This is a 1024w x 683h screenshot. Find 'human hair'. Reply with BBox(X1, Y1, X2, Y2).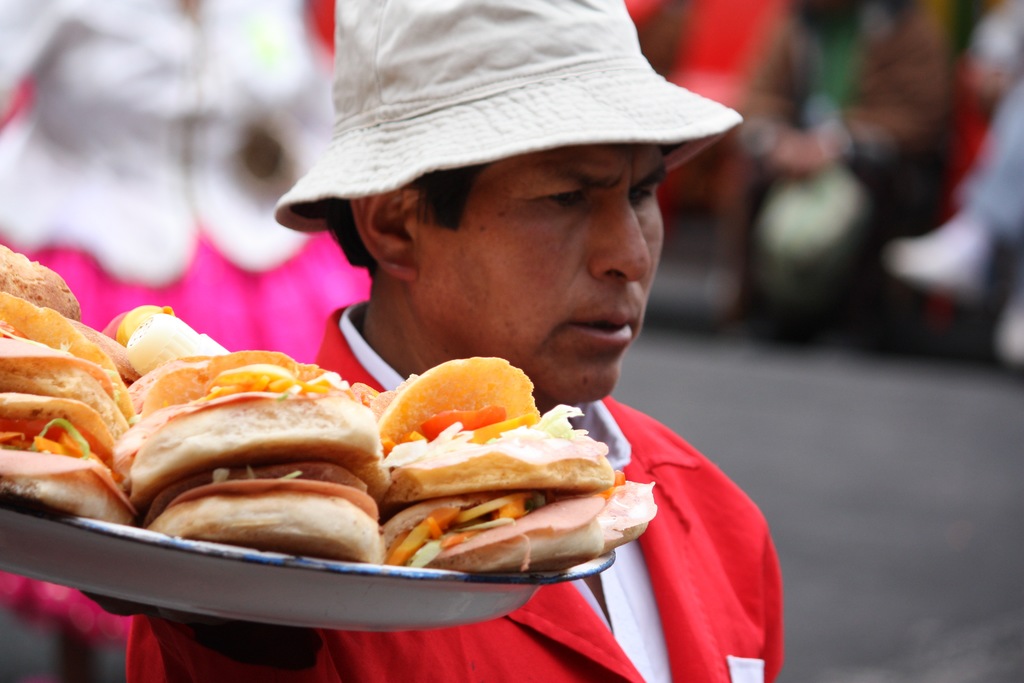
BBox(321, 163, 483, 266).
